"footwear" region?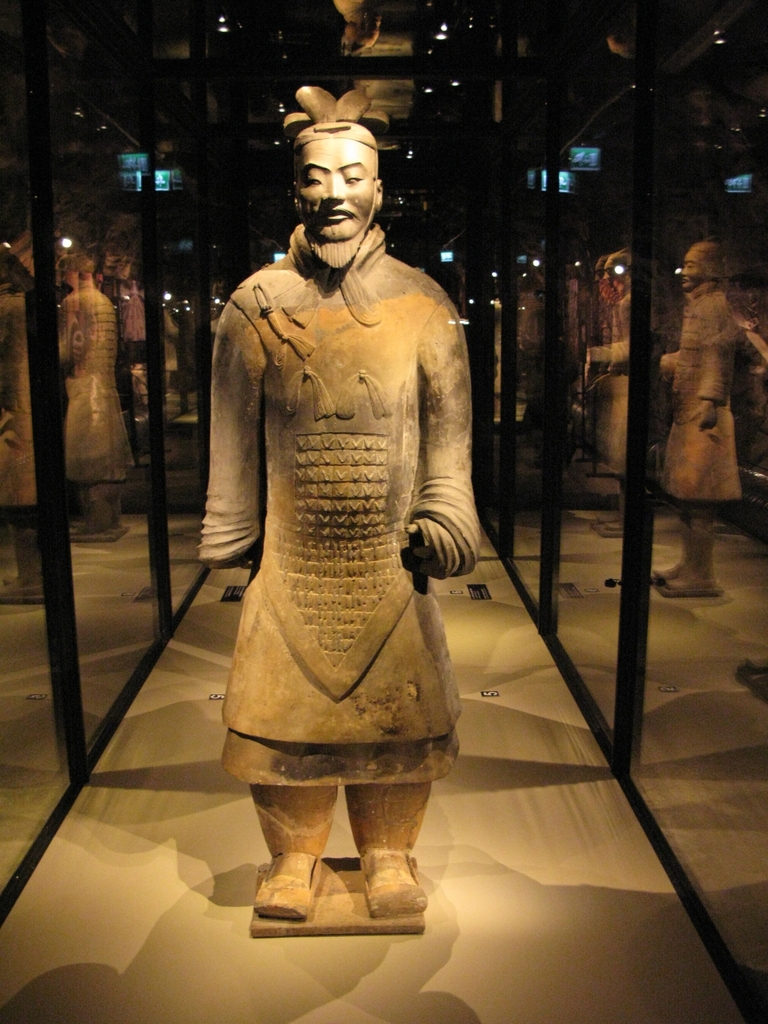
<region>352, 844, 424, 921</region>
